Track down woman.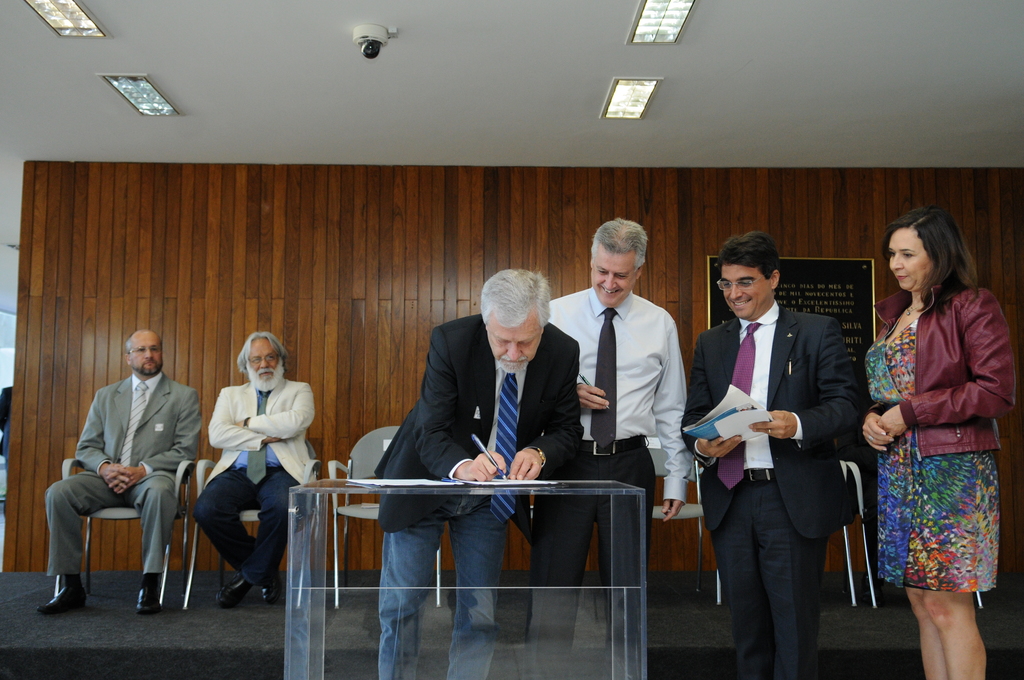
Tracked to bbox=[857, 200, 1012, 667].
